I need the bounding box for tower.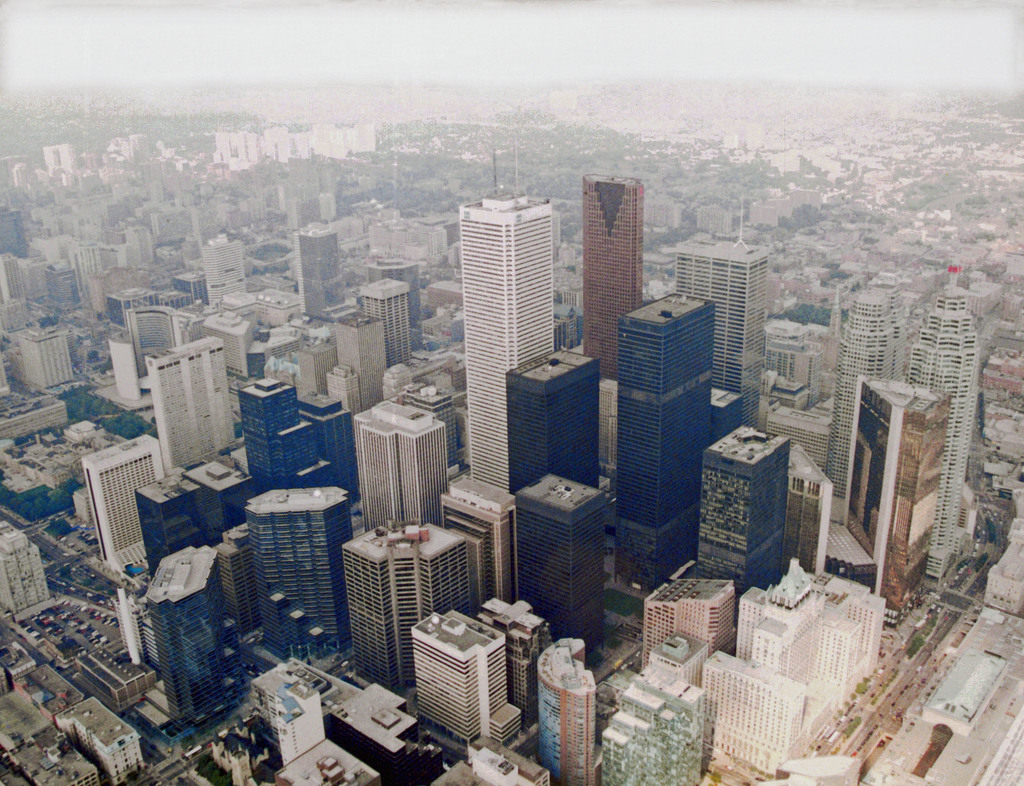
Here it is: [x1=209, y1=513, x2=256, y2=631].
